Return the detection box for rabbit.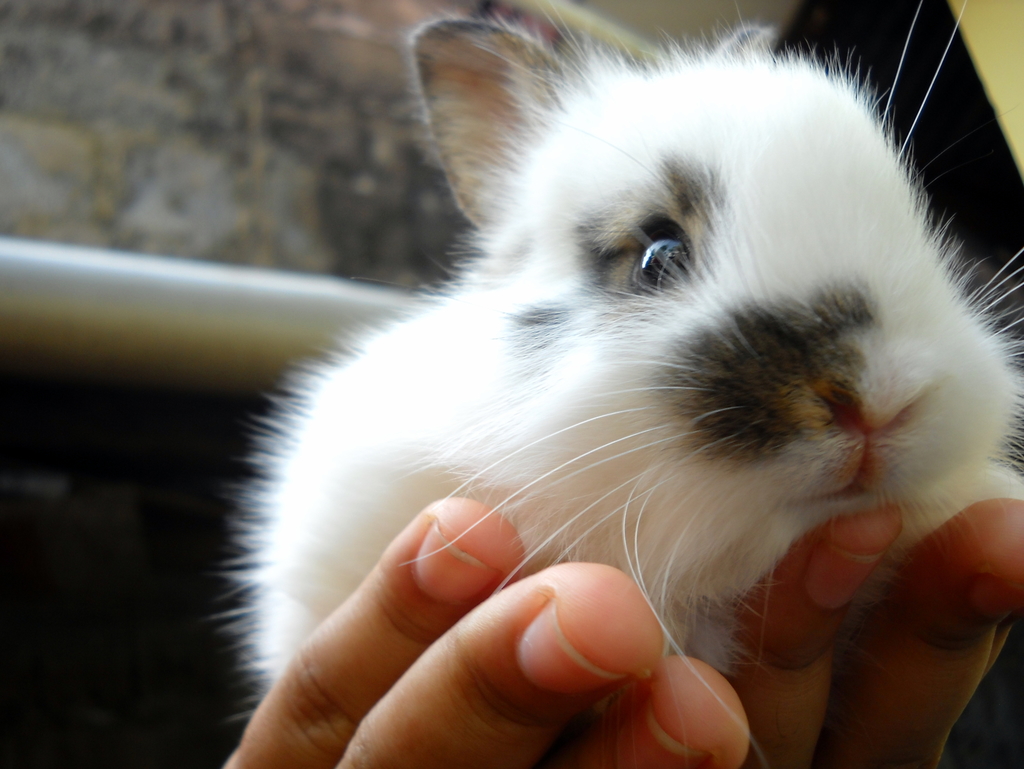
[207,0,1023,768].
